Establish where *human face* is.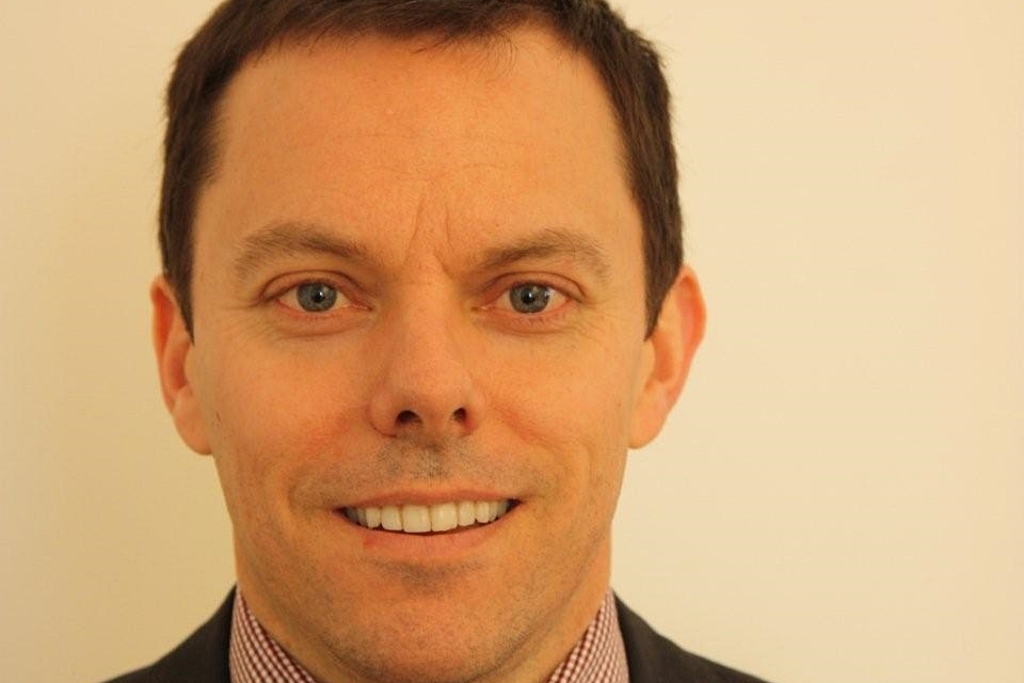
Established at [left=190, top=43, right=630, bottom=682].
